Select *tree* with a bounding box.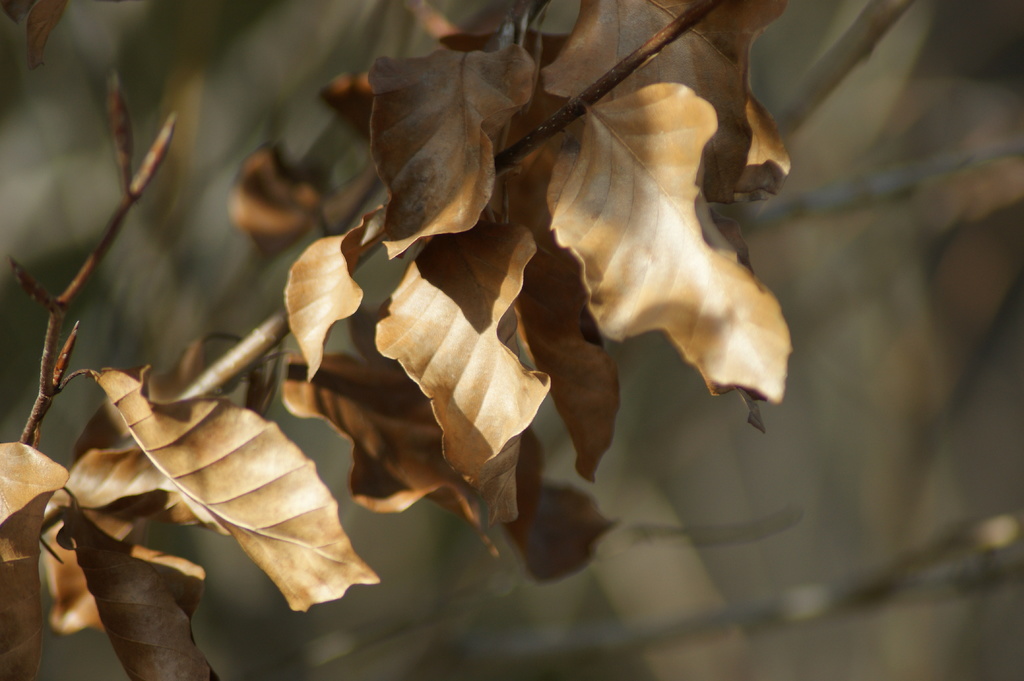
l=0, t=0, r=788, b=680.
